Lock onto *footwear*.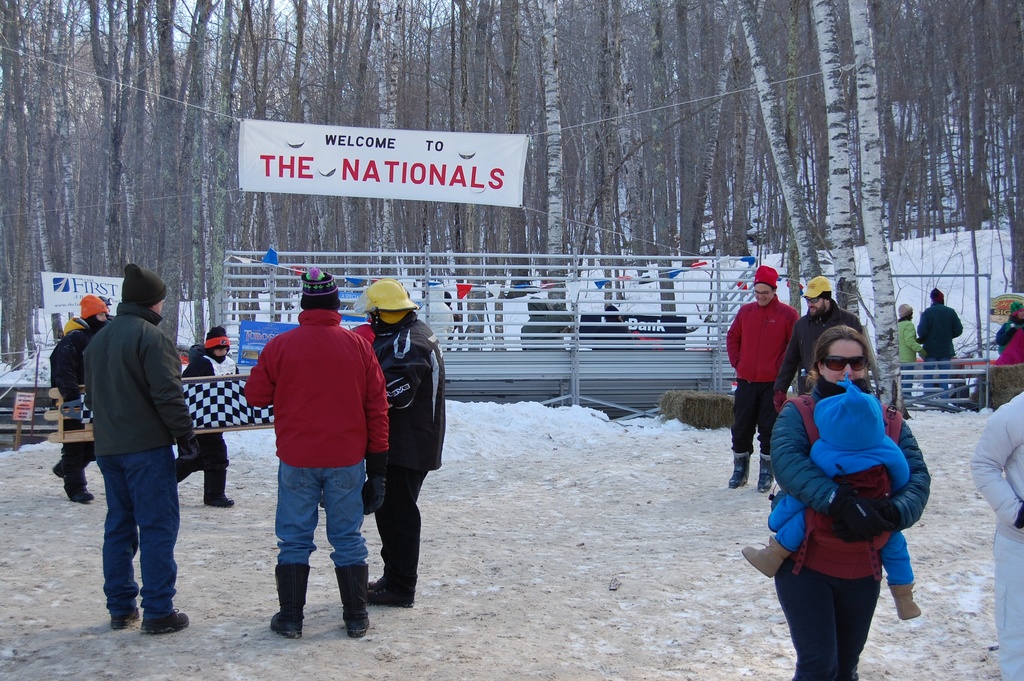
Locked: bbox=[888, 577, 922, 623].
